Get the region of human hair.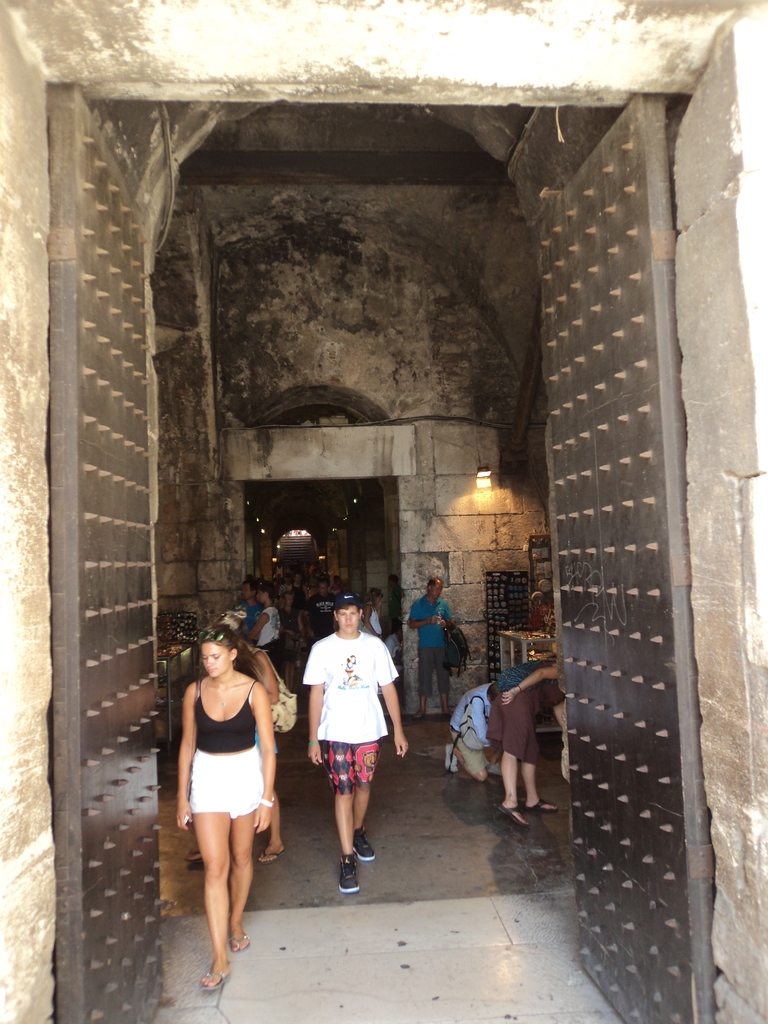
[left=244, top=577, right=258, bottom=589].
